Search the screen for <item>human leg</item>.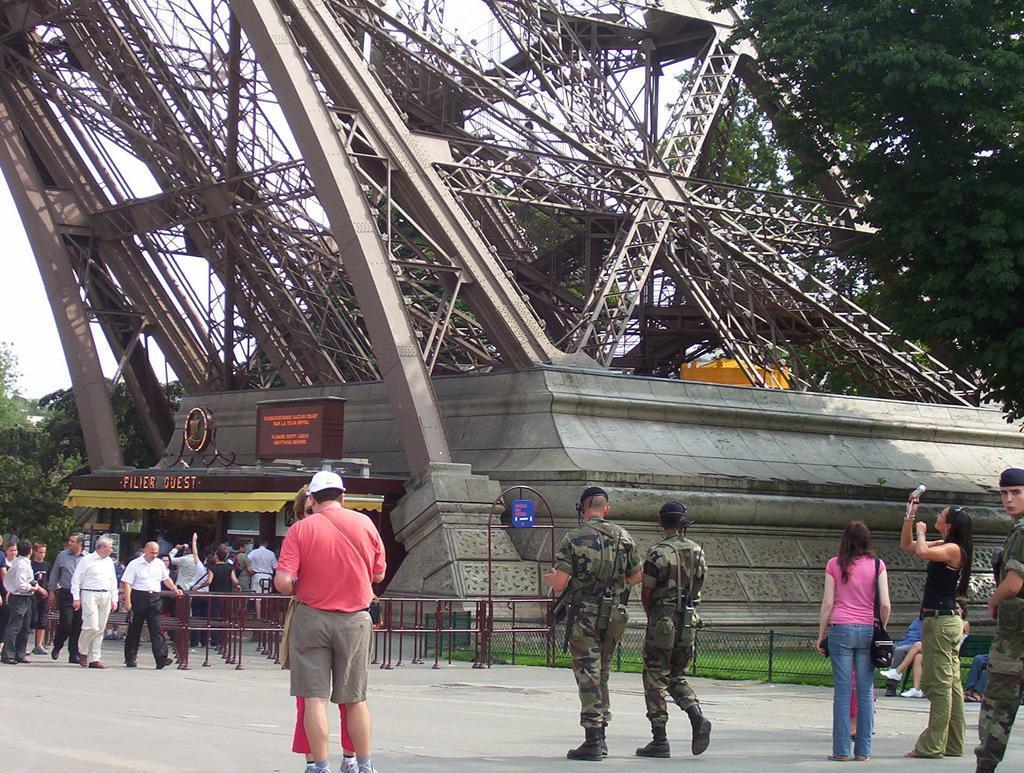
Found at region(337, 607, 371, 765).
